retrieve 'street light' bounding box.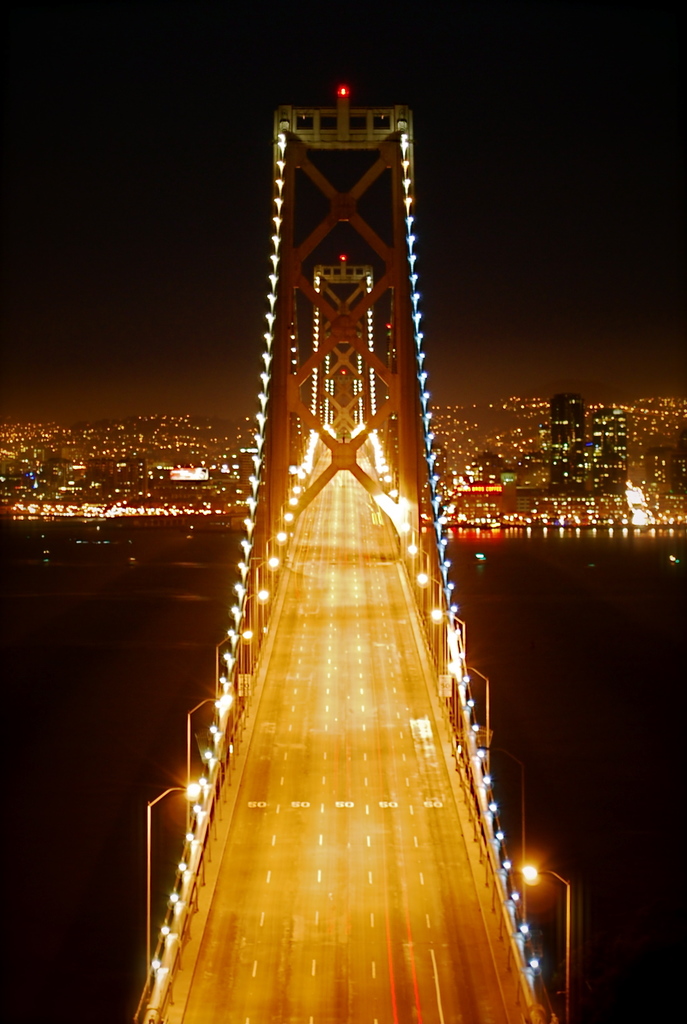
Bounding box: BBox(446, 660, 492, 791).
